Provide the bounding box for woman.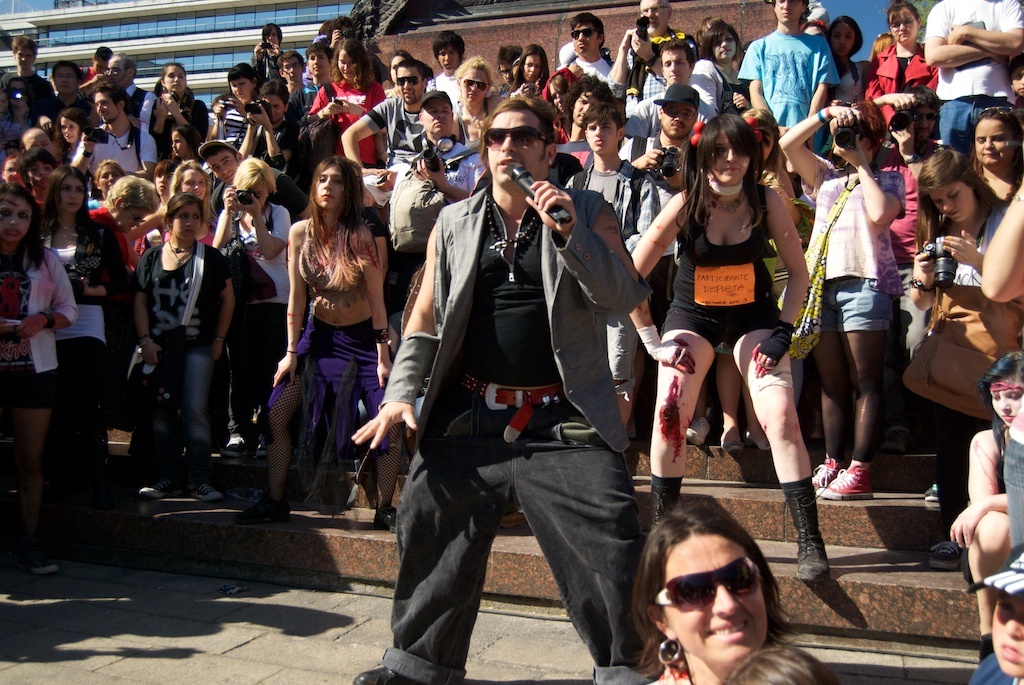
259/138/396/543.
